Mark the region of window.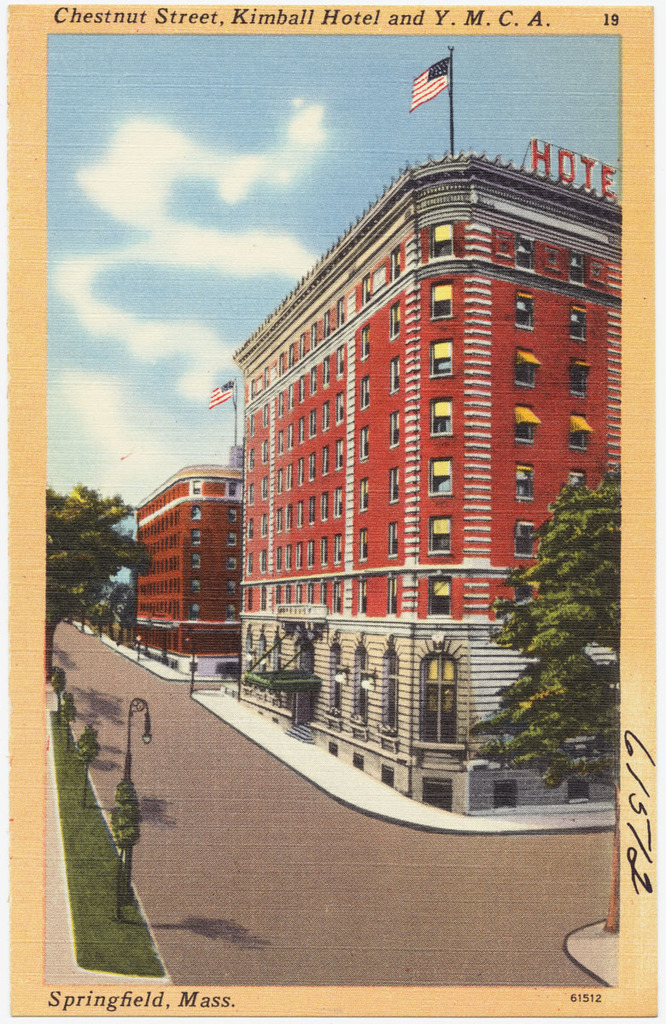
Region: [249,449,253,468].
